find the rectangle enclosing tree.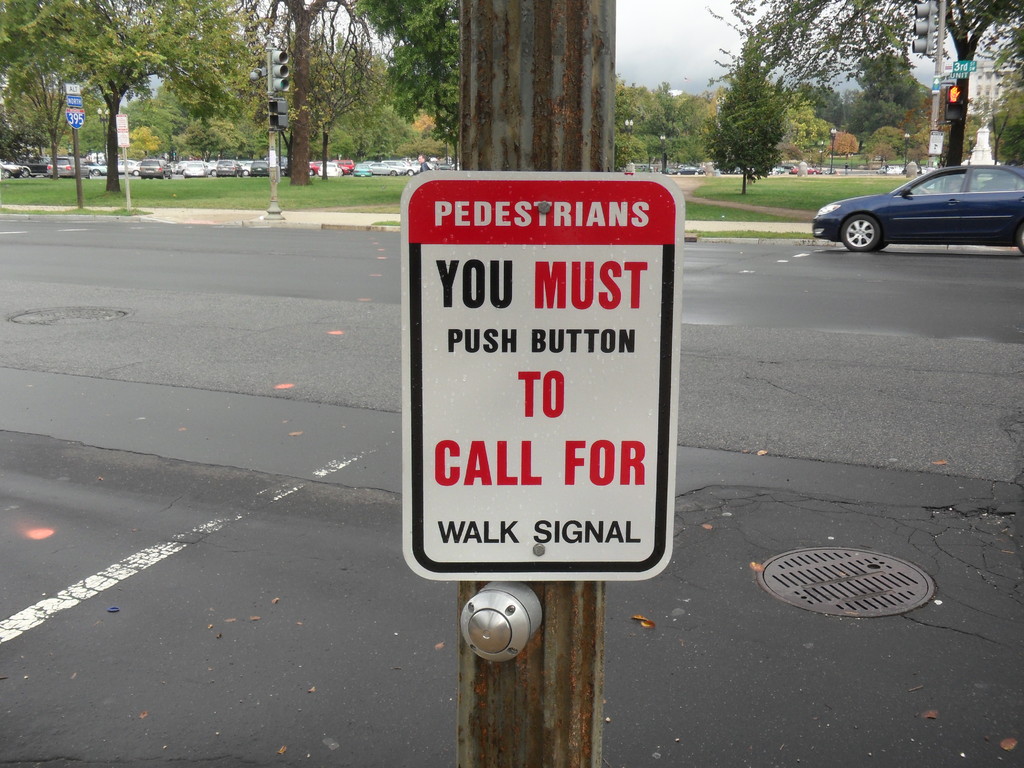
box=[43, 14, 210, 193].
